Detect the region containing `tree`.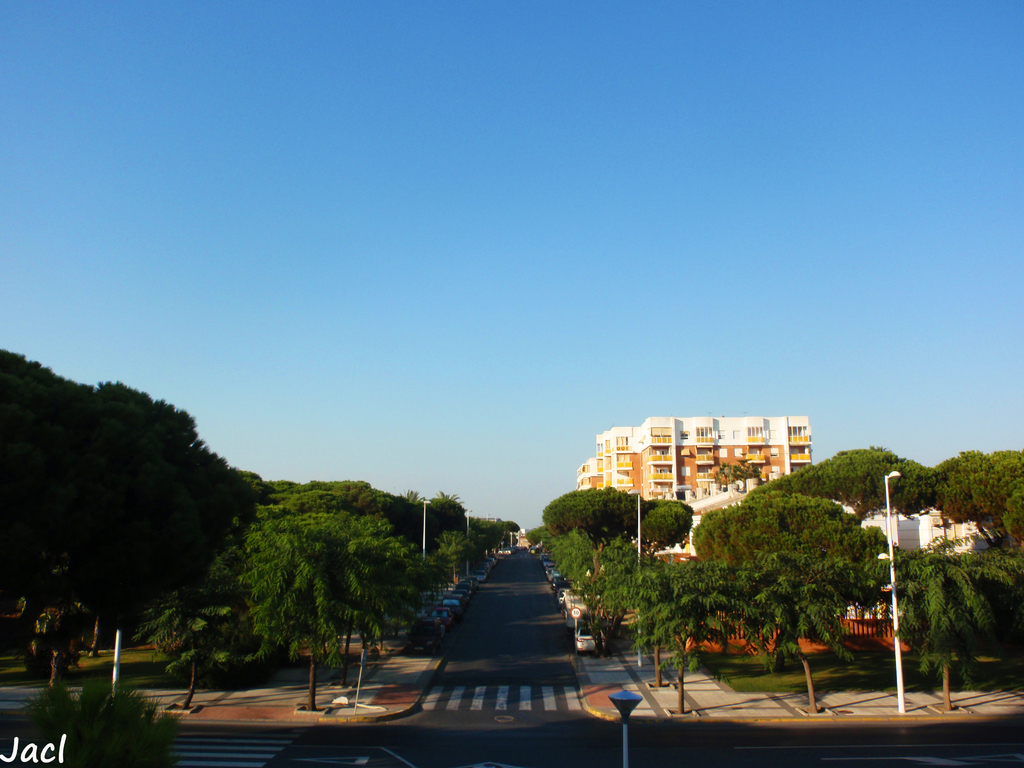
select_region(371, 492, 423, 637).
